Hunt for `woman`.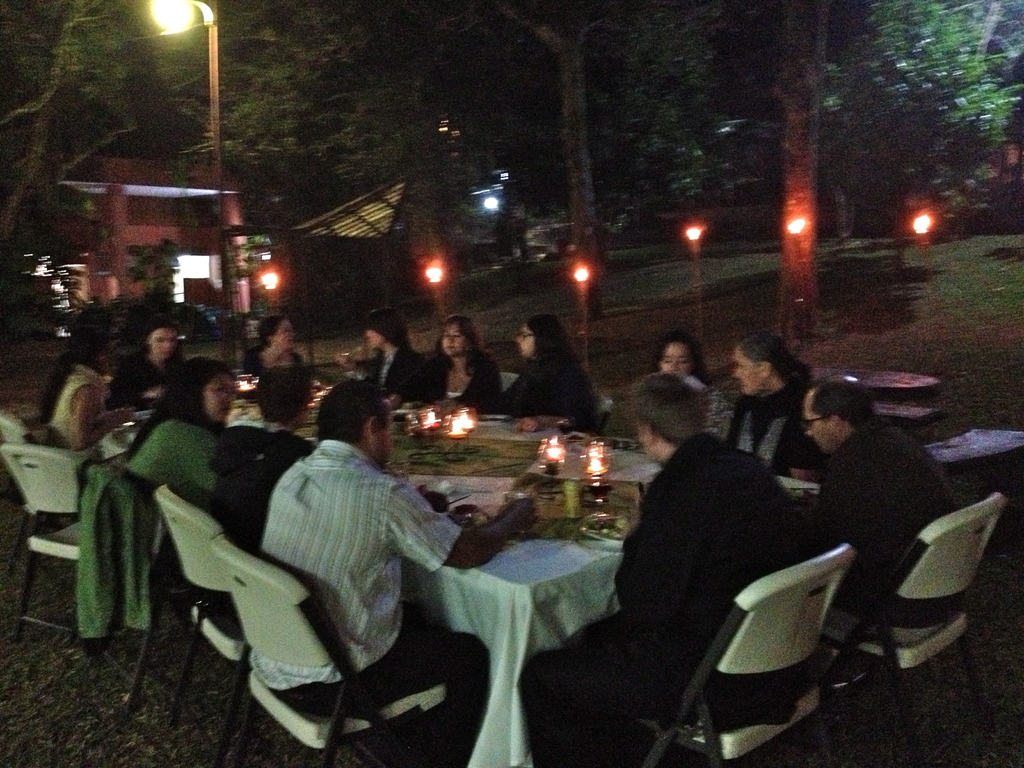
Hunted down at (120, 349, 234, 509).
